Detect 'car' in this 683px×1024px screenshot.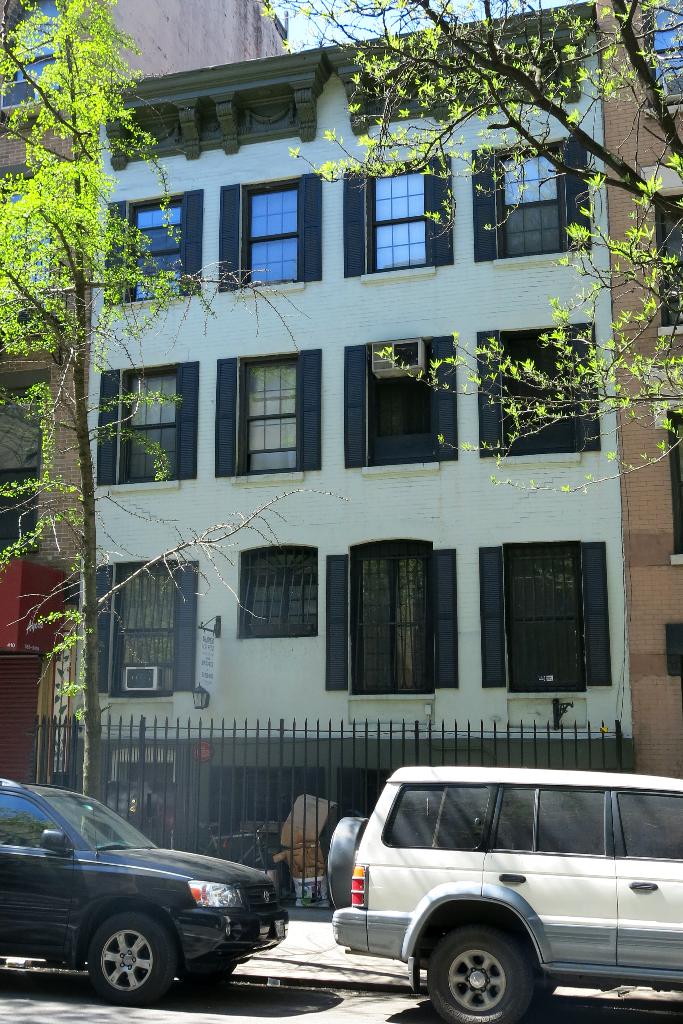
Detection: box(0, 780, 295, 1002).
